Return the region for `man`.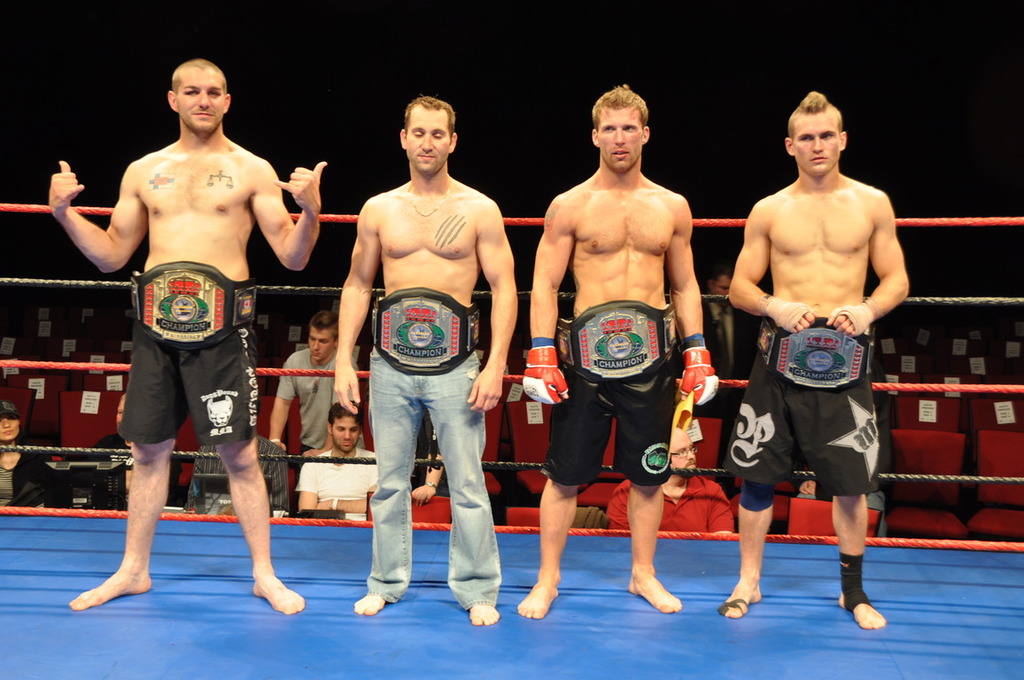
box=[610, 430, 743, 542].
